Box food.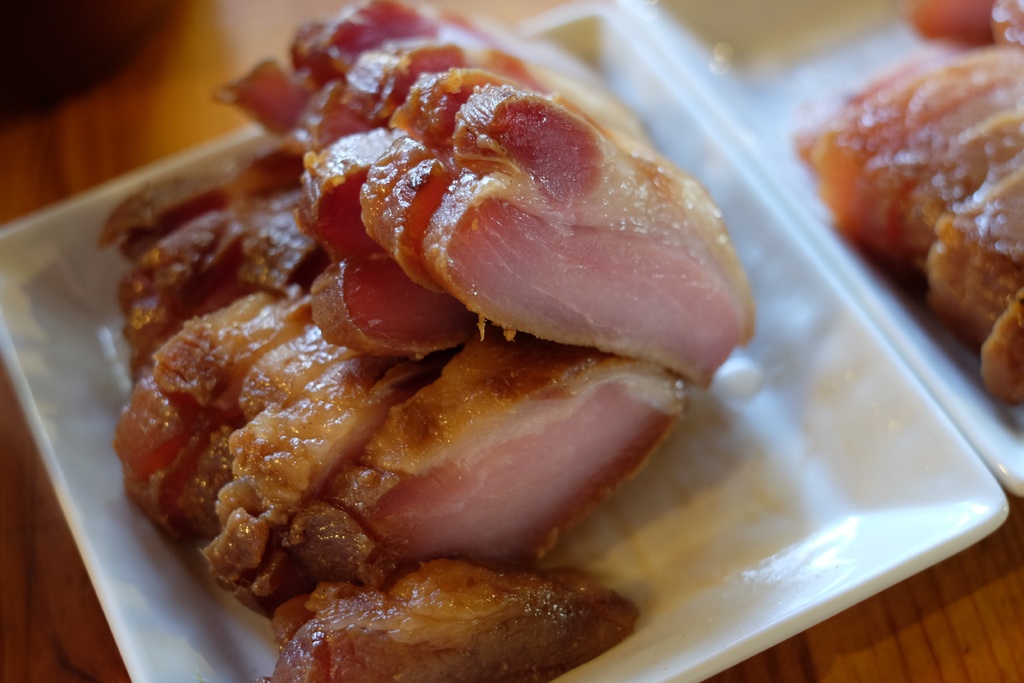
l=787, t=0, r=1023, b=404.
